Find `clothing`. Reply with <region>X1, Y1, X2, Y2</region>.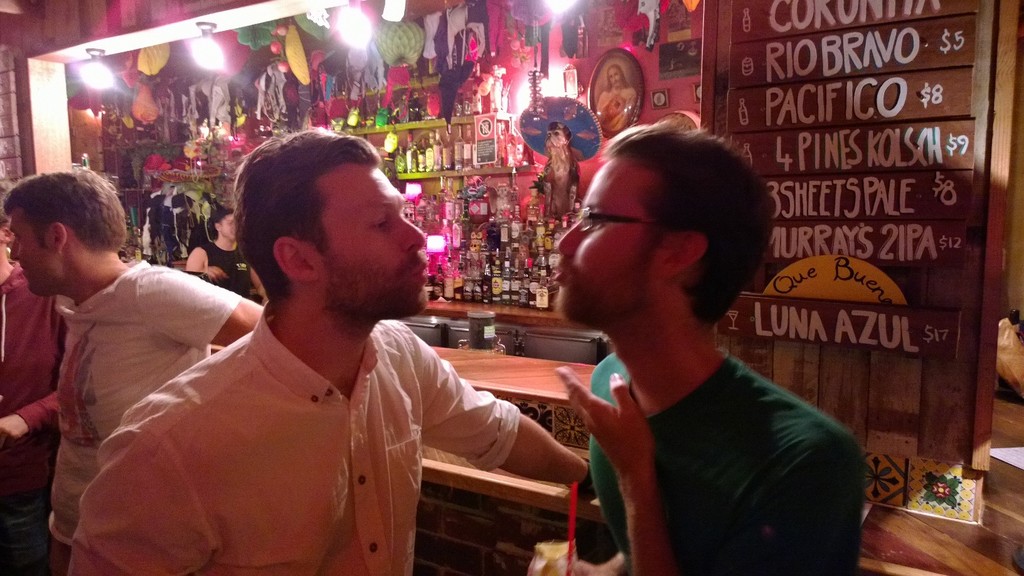
<region>44, 254, 255, 574</region>.
